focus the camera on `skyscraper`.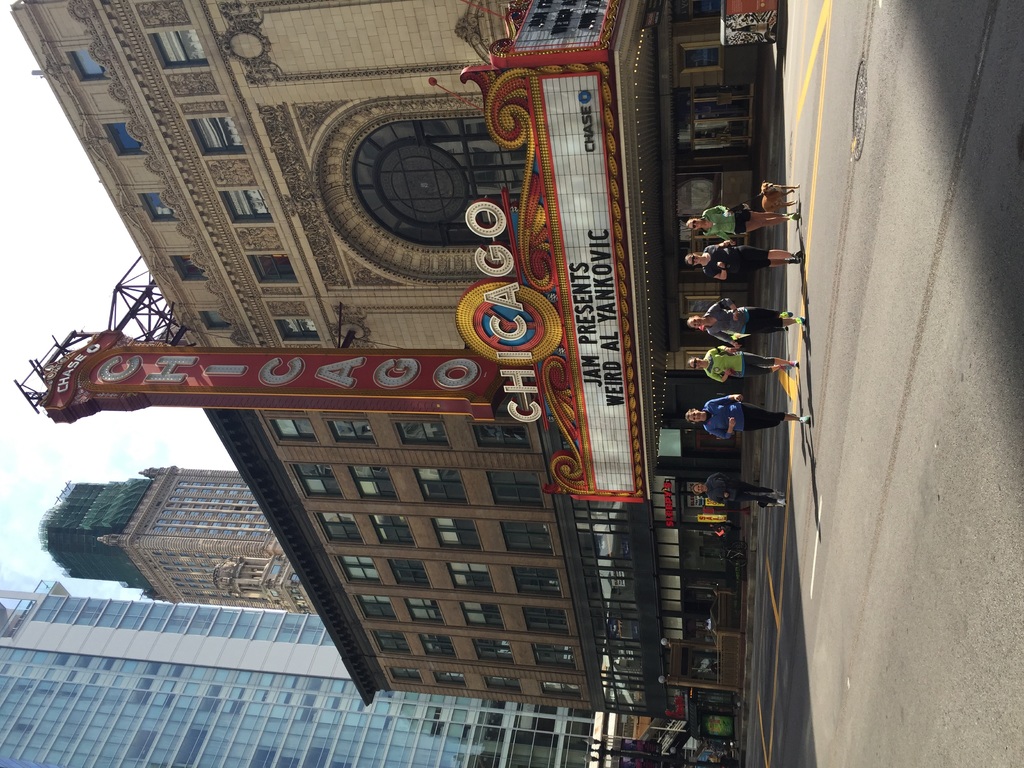
Focus region: detection(68, 36, 858, 748).
